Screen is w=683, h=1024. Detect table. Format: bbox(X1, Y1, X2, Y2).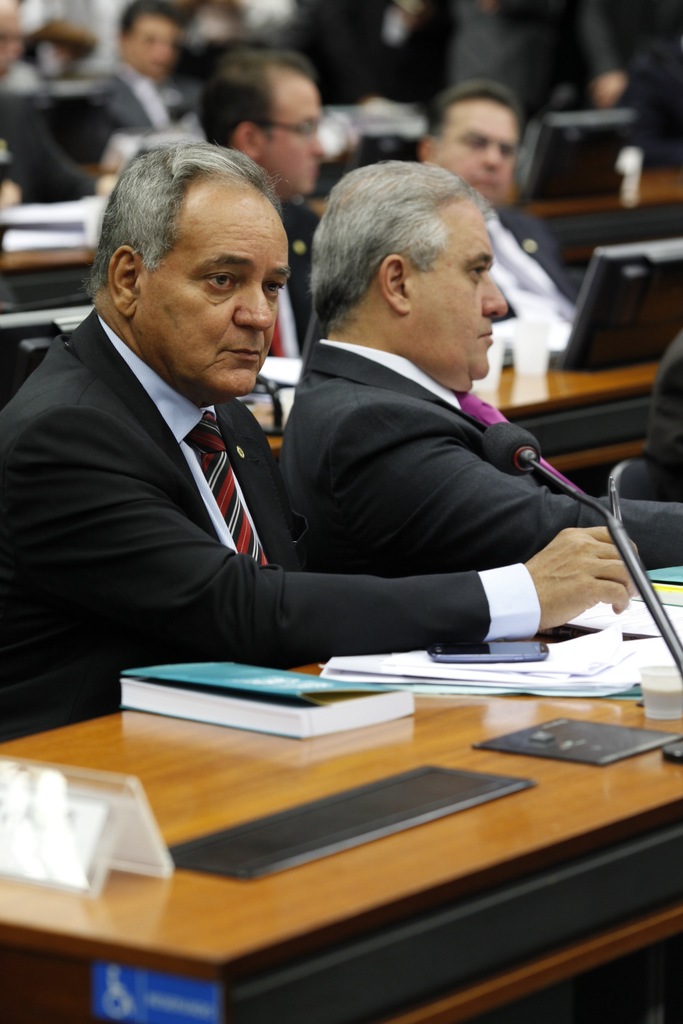
bbox(506, 168, 682, 259).
